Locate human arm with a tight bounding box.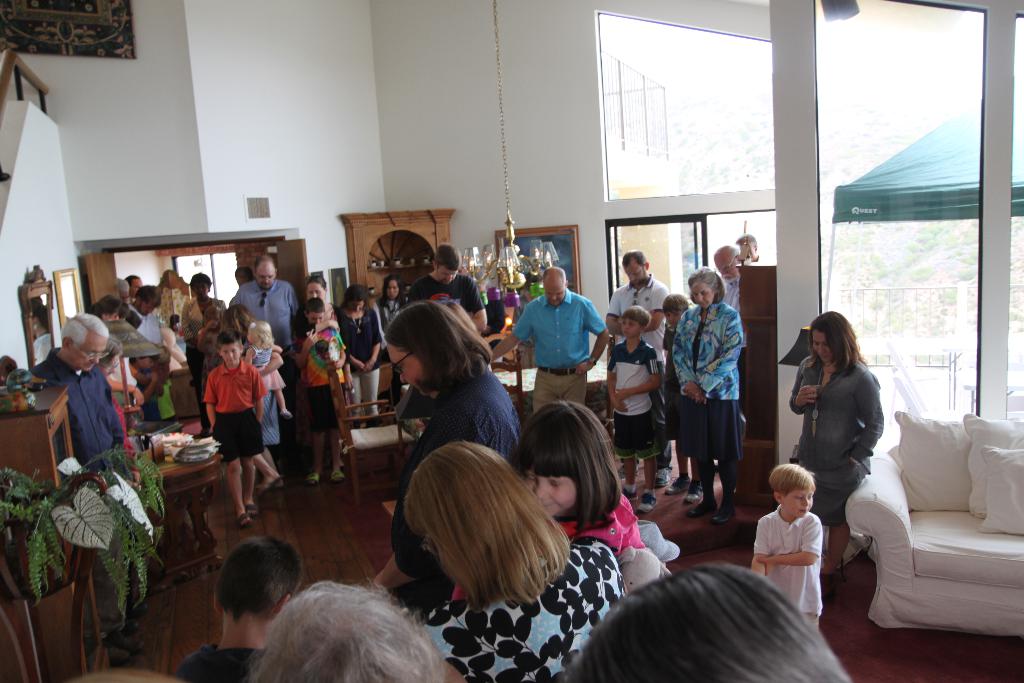
<box>140,372,158,404</box>.
